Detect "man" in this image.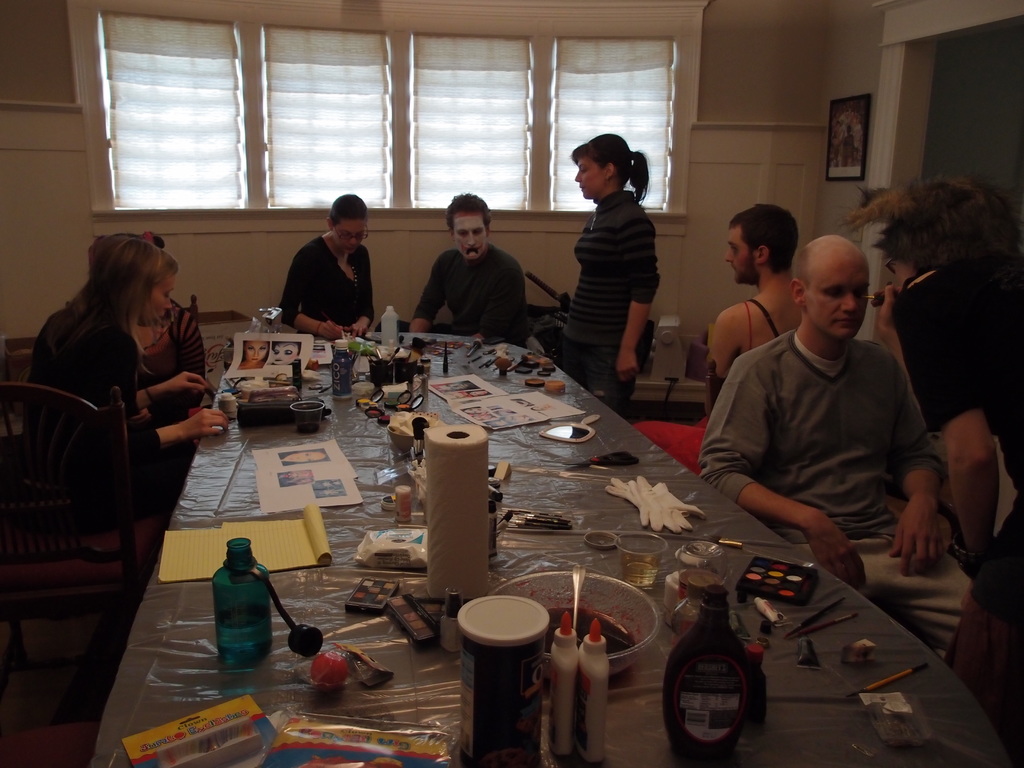
Detection: {"left": 700, "top": 234, "right": 972, "bottom": 664}.
